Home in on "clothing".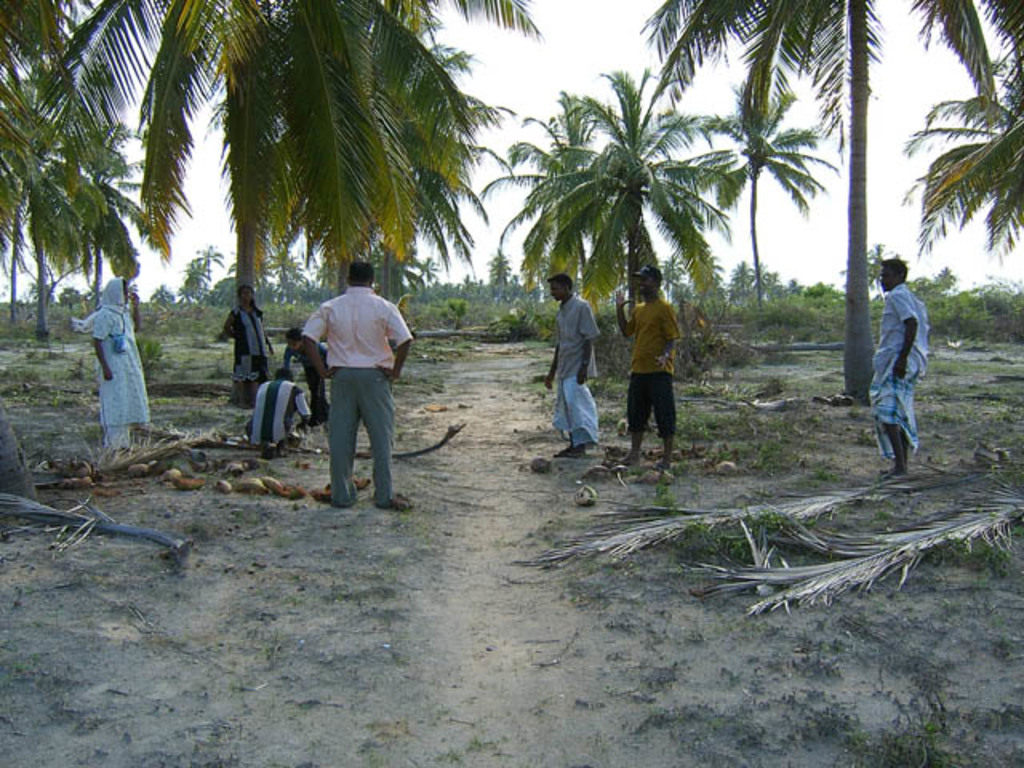
Homed in at x1=630, y1=306, x2=680, y2=437.
